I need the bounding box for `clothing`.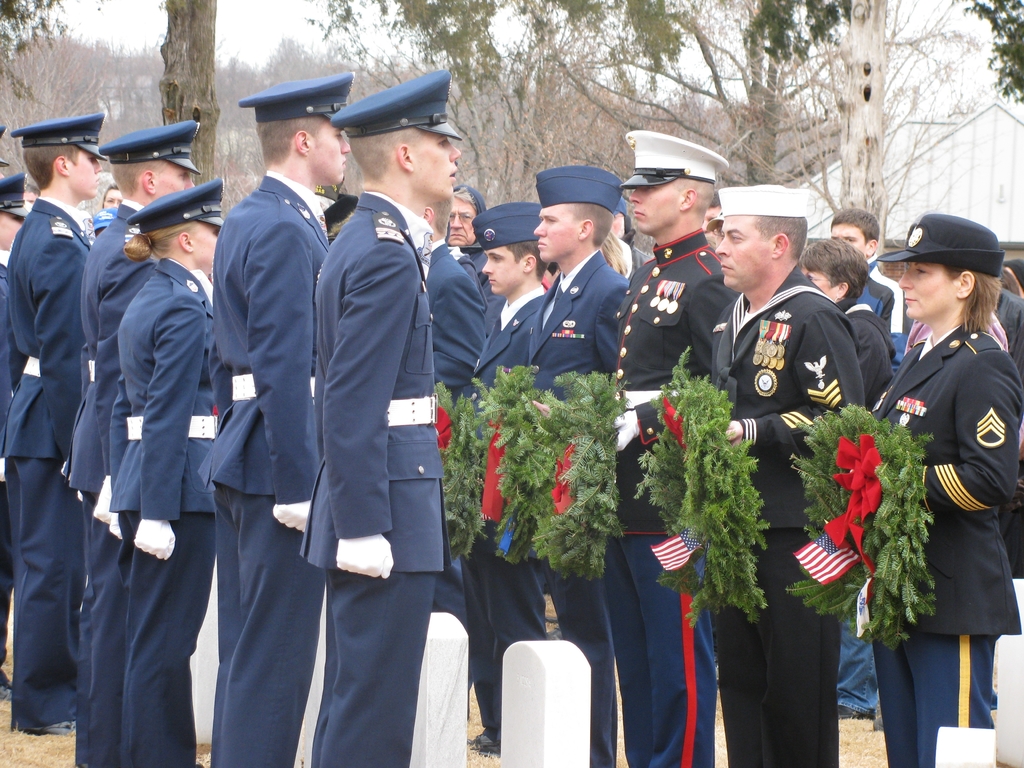
Here it is: x1=70, y1=196, x2=153, y2=767.
